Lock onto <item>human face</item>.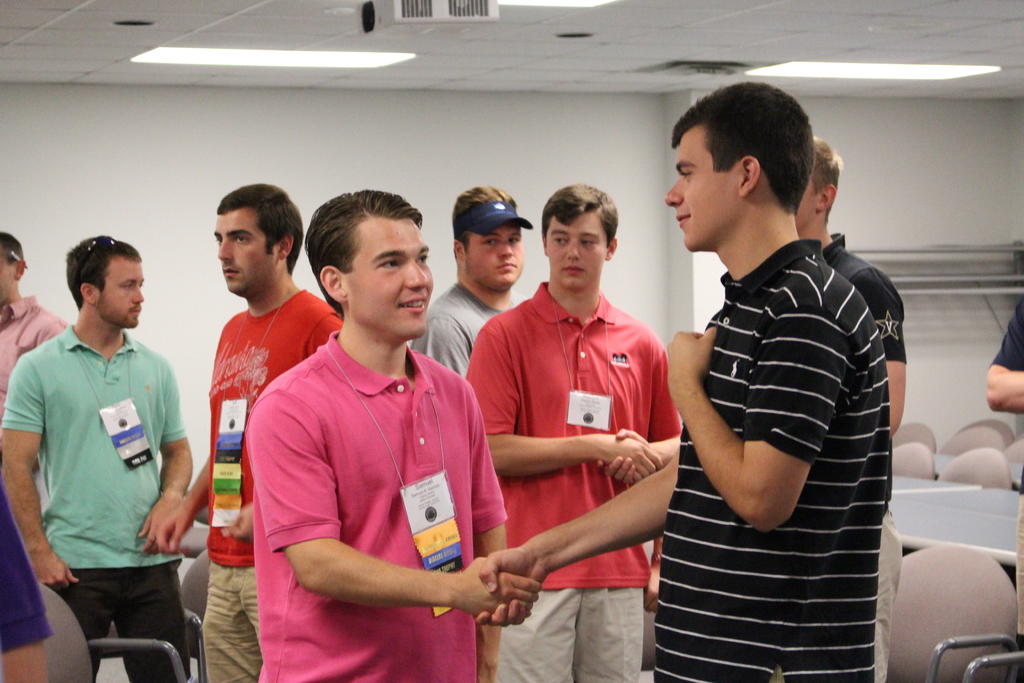
Locked: [x1=102, y1=264, x2=147, y2=331].
